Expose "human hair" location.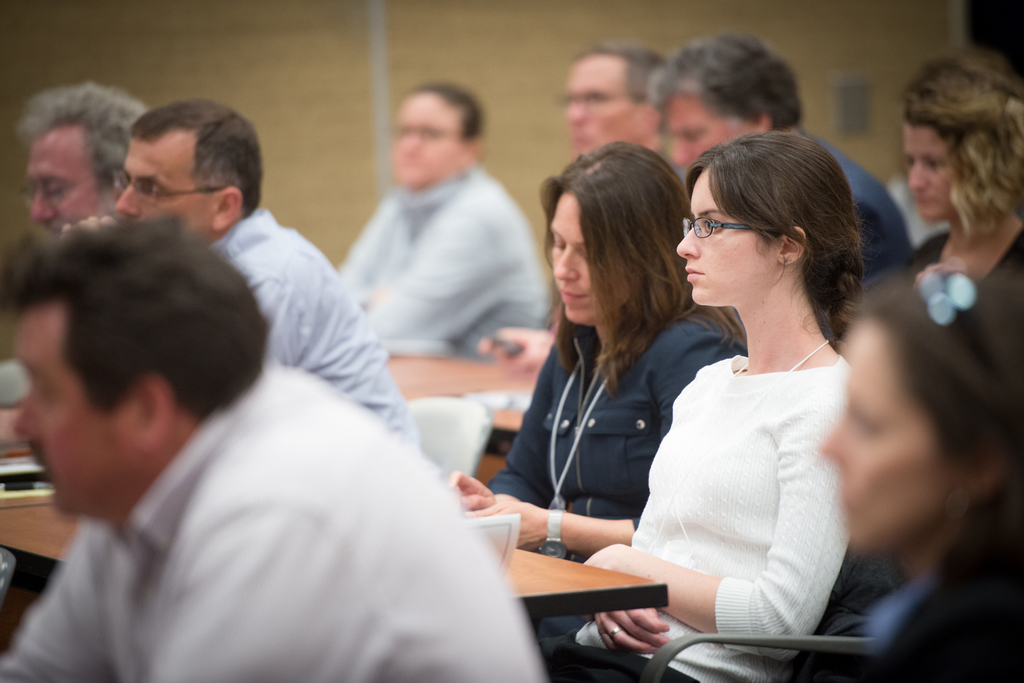
Exposed at rect(129, 97, 261, 214).
